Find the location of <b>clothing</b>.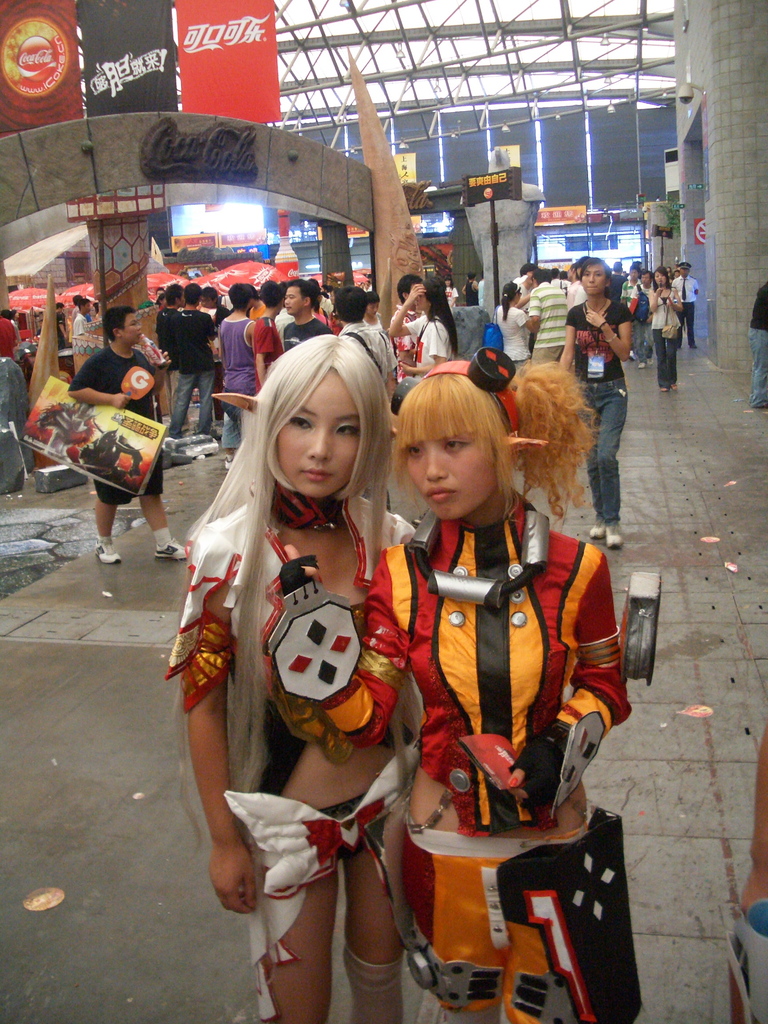
Location: bbox(65, 342, 164, 504).
